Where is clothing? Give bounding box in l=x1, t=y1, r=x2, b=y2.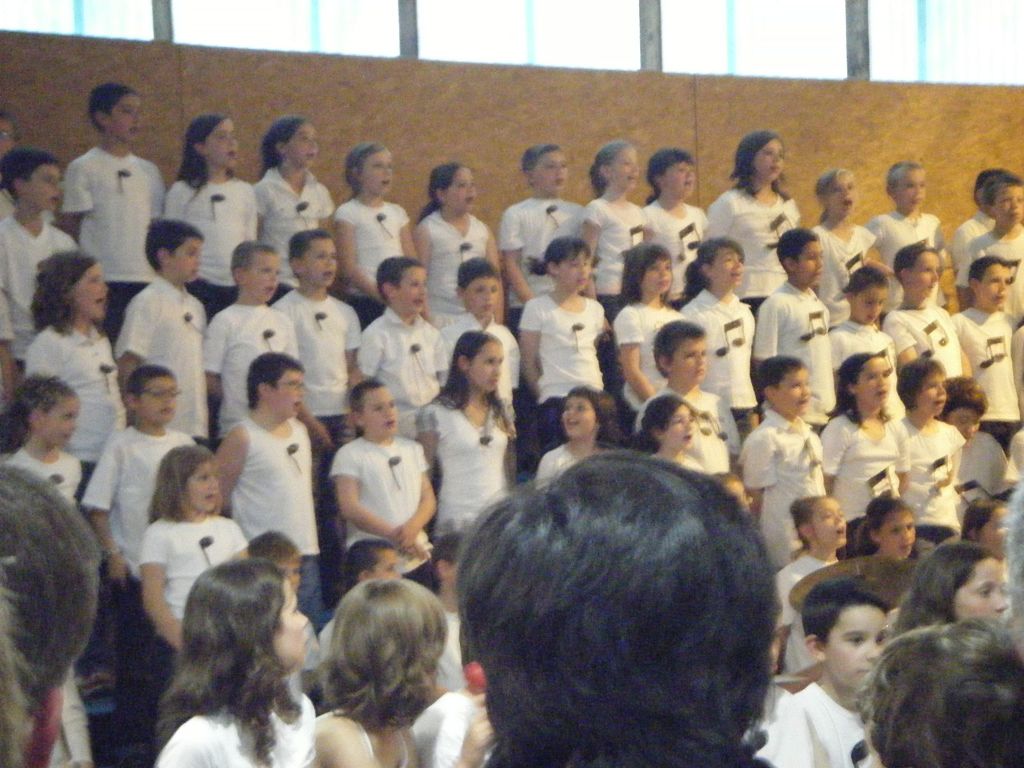
l=771, t=550, r=819, b=680.
